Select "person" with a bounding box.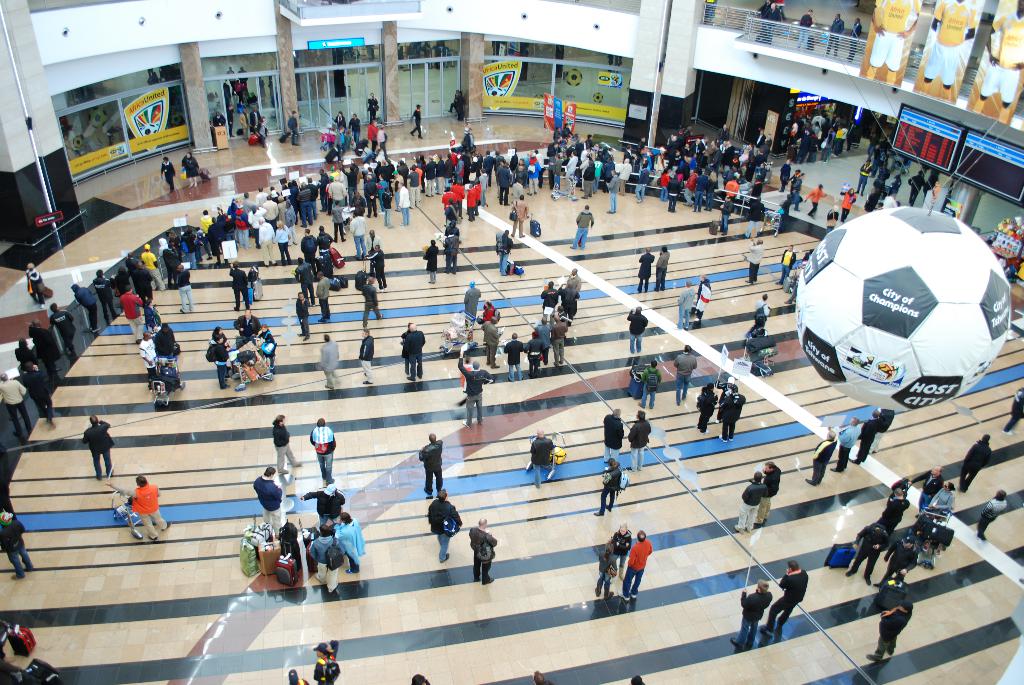
143, 65, 152, 75.
